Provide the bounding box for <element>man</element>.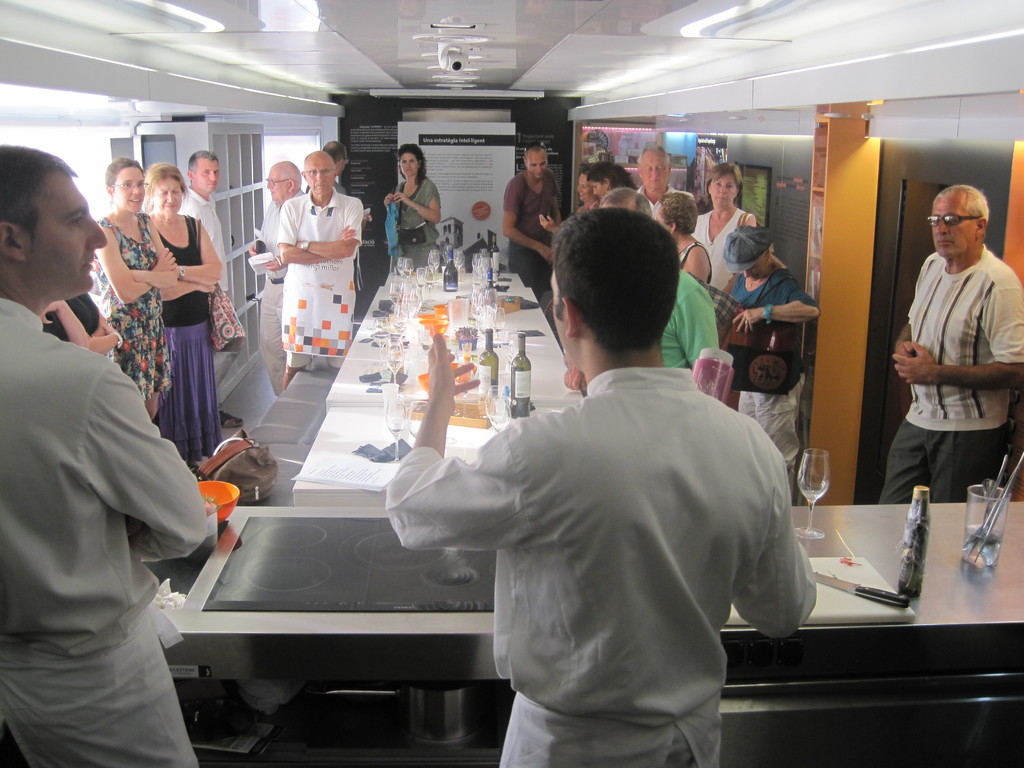
crop(314, 139, 342, 189).
